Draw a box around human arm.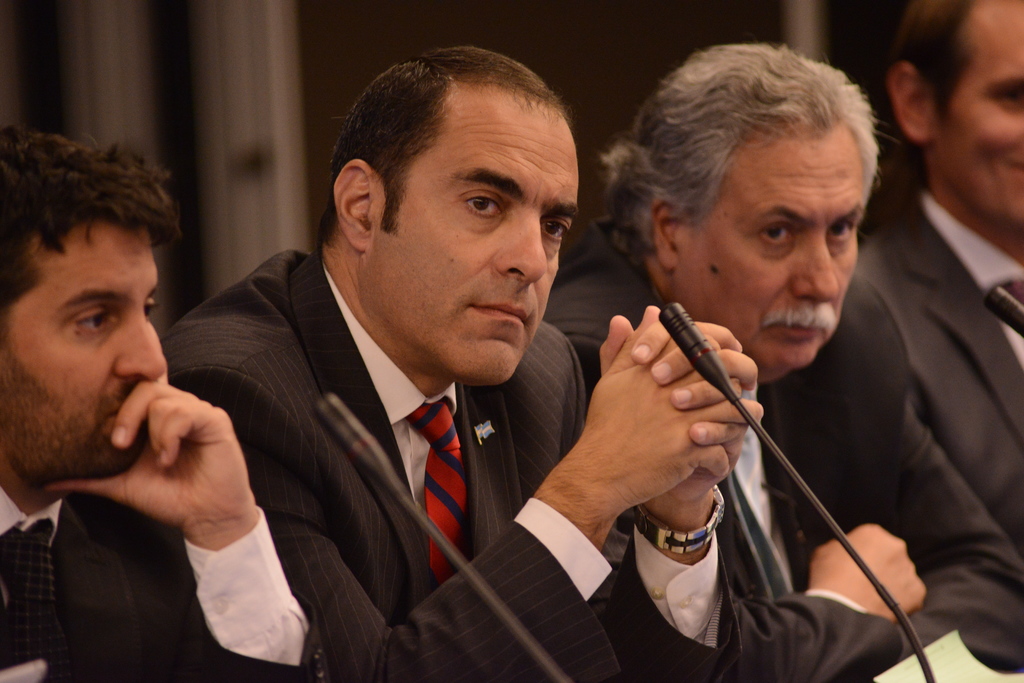
595:307:740:682.
